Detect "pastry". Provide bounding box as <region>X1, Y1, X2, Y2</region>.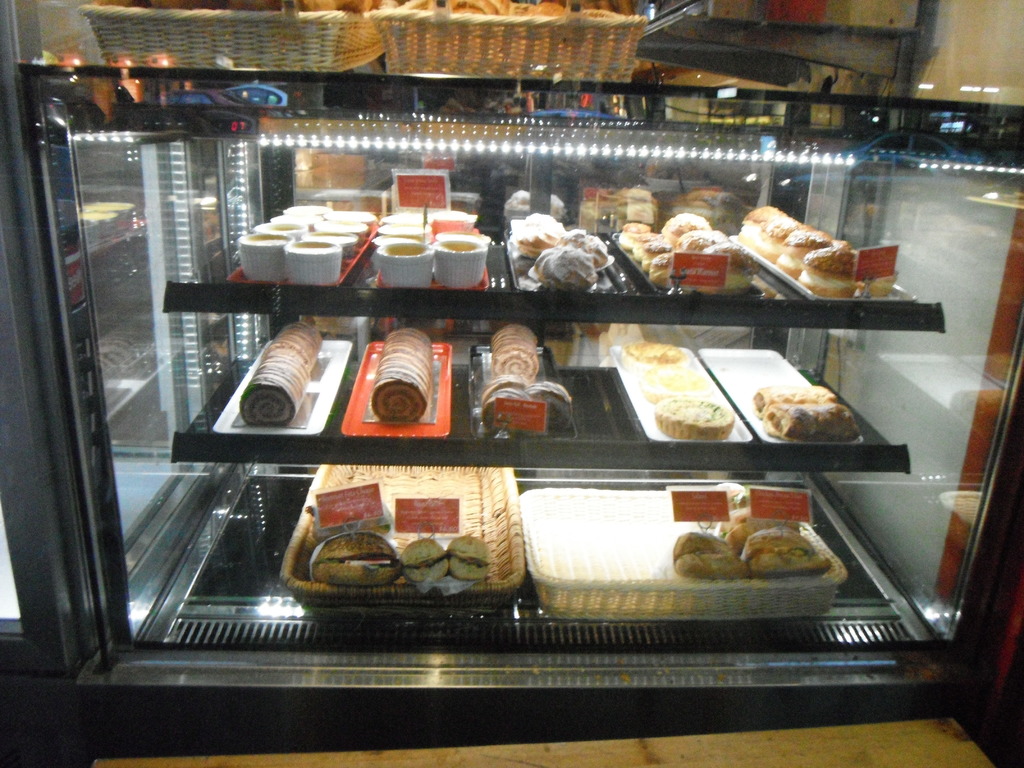
<region>527, 248, 600, 289</region>.
